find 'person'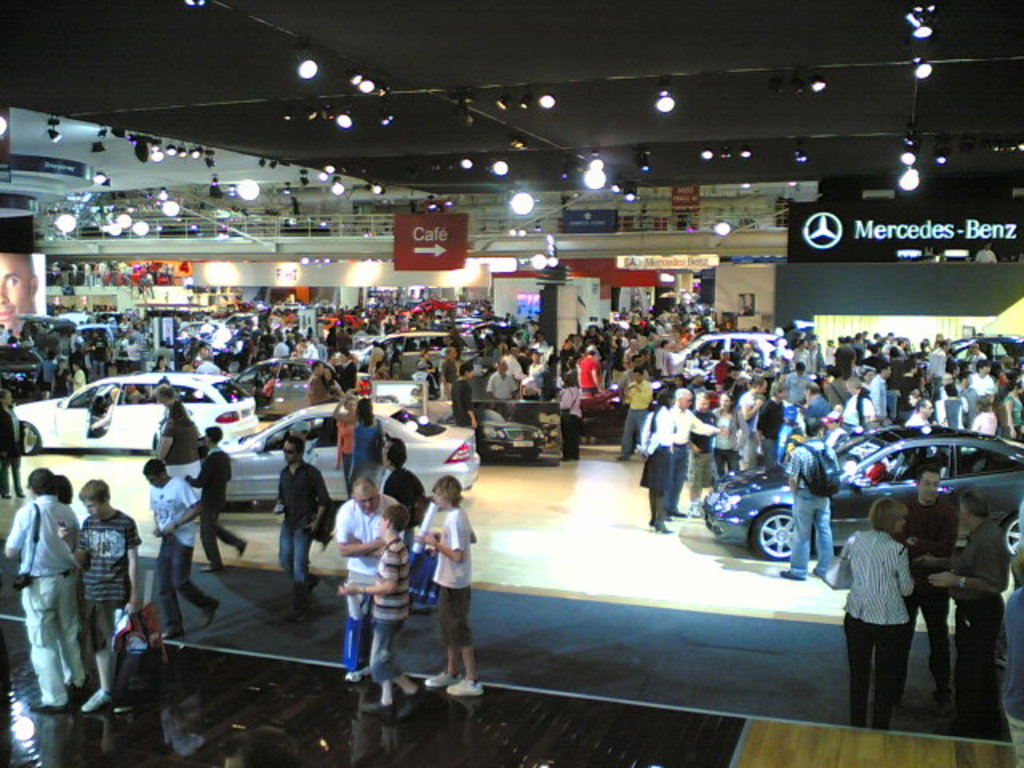
<region>59, 461, 98, 530</region>
